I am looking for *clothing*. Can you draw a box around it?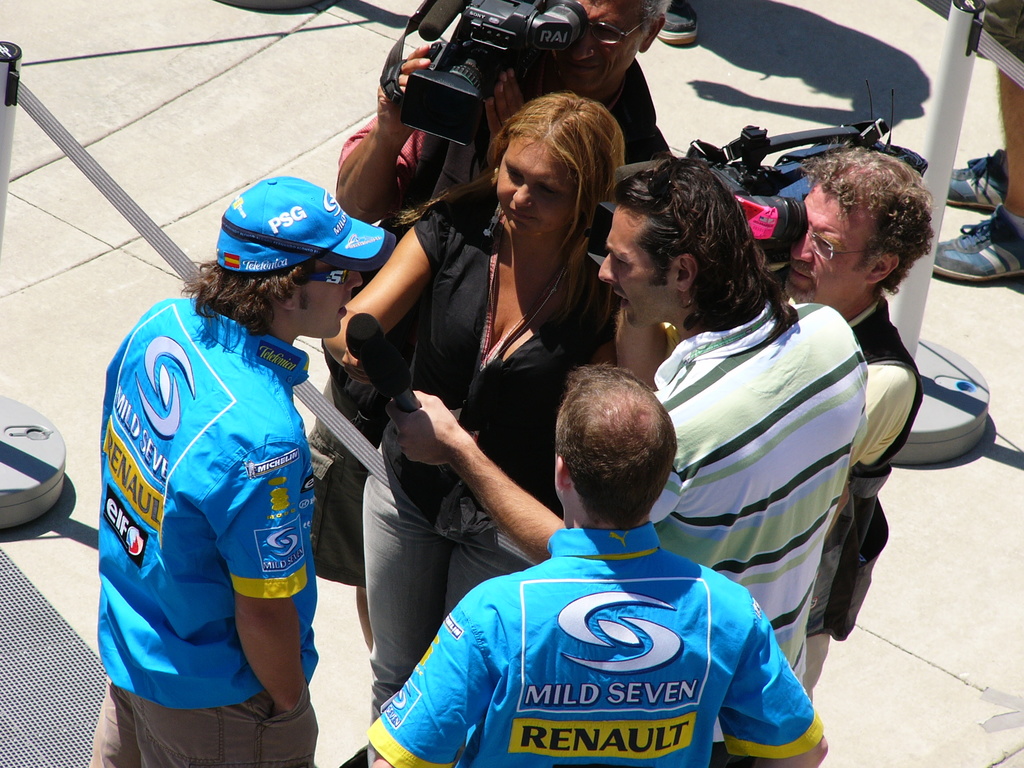
Sure, the bounding box is detection(359, 179, 620, 736).
